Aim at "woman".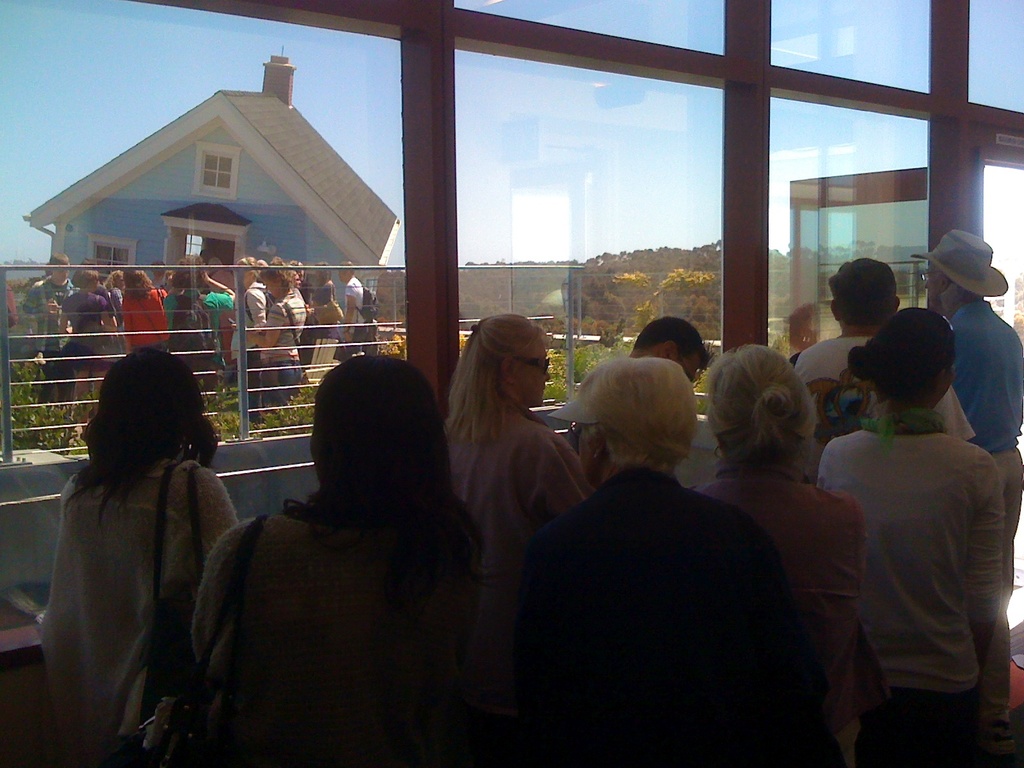
Aimed at bbox=[31, 342, 235, 765].
